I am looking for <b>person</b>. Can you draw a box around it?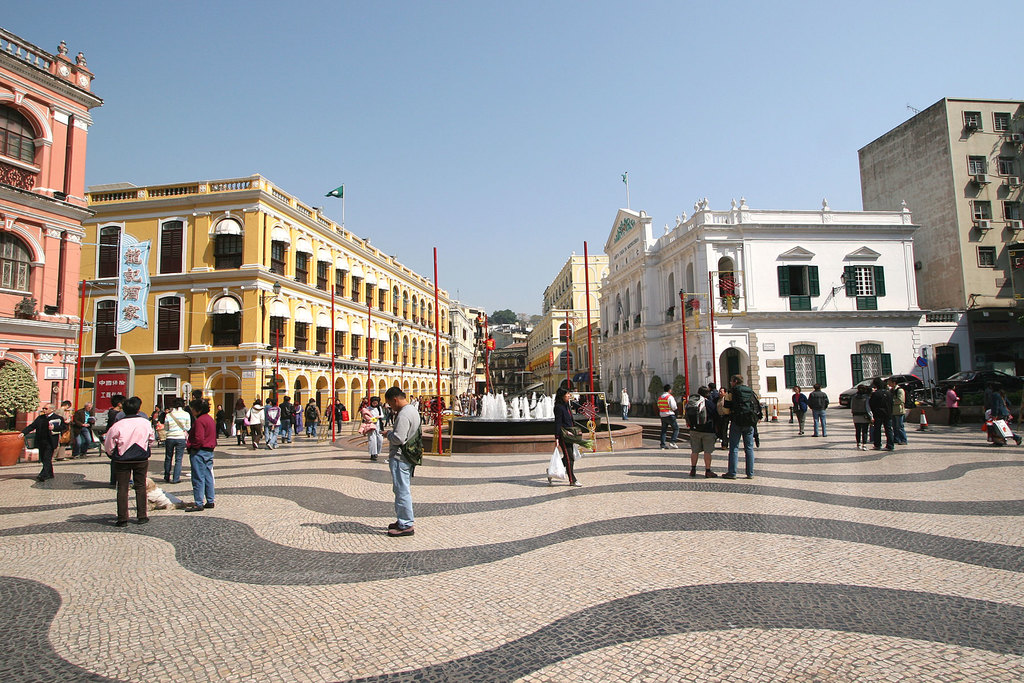
Sure, the bounding box is locate(19, 403, 66, 483).
